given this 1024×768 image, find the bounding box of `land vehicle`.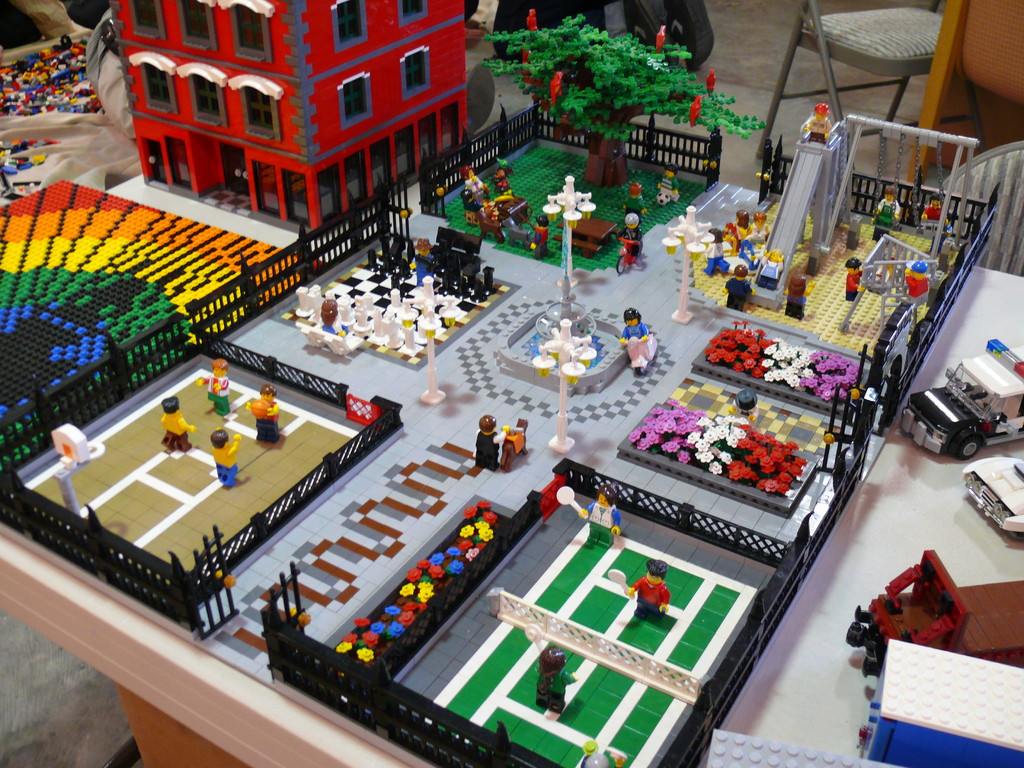
[x1=900, y1=339, x2=1023, y2=461].
